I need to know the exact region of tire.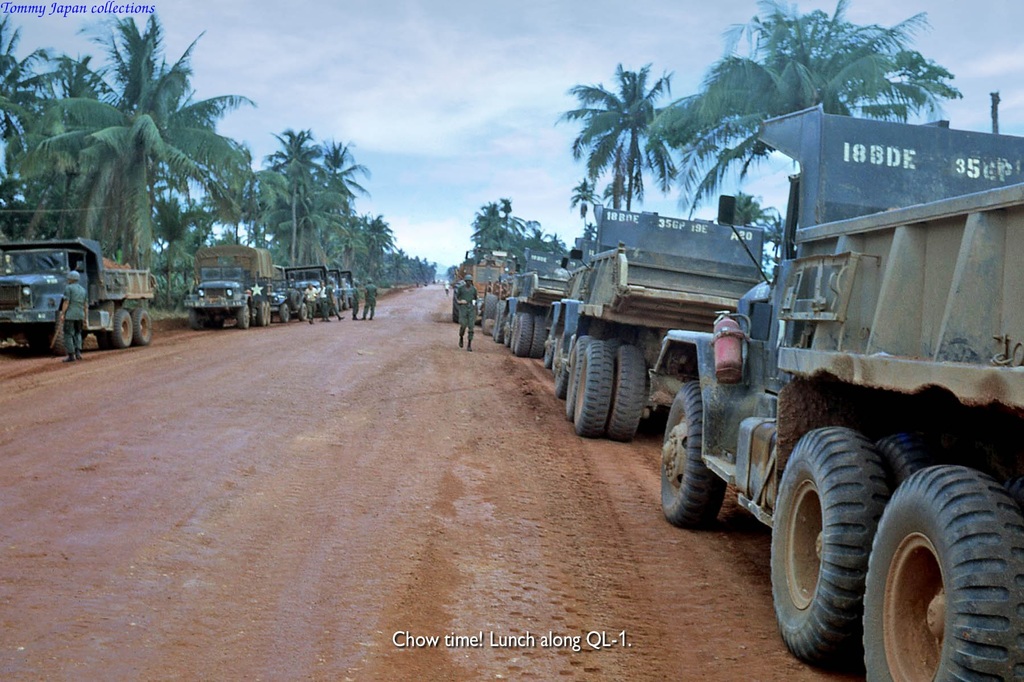
Region: {"x1": 51, "y1": 307, "x2": 68, "y2": 352}.
